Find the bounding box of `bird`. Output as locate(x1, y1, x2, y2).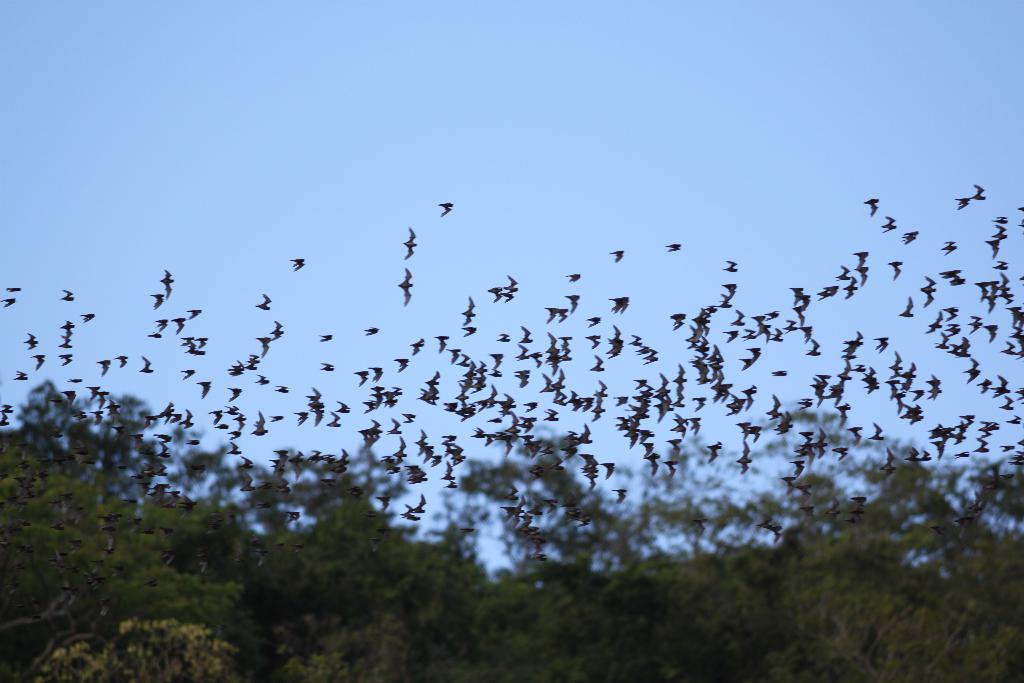
locate(721, 259, 738, 272).
